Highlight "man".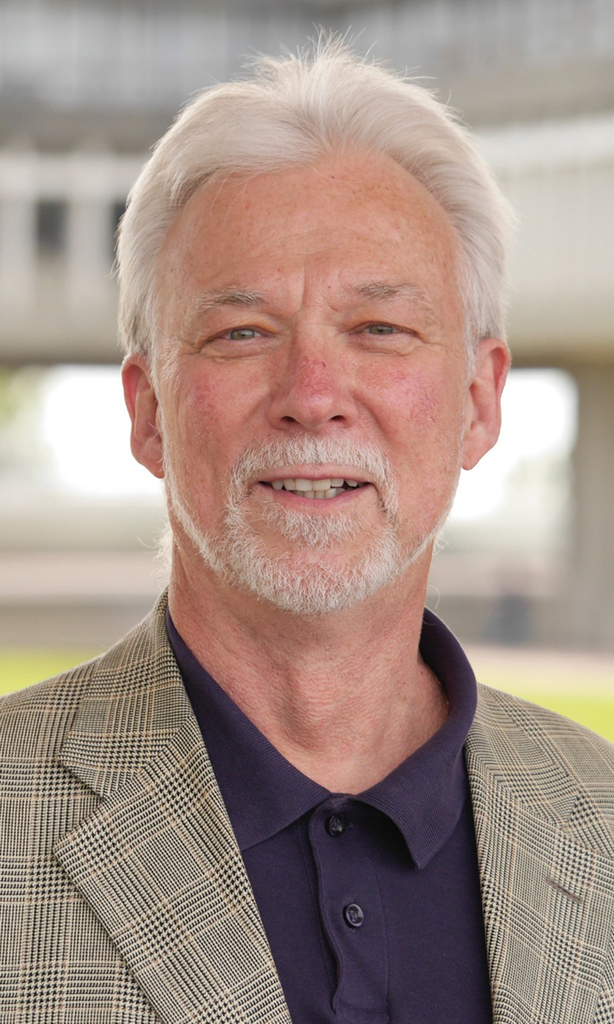
Highlighted region: (0, 38, 613, 1023).
